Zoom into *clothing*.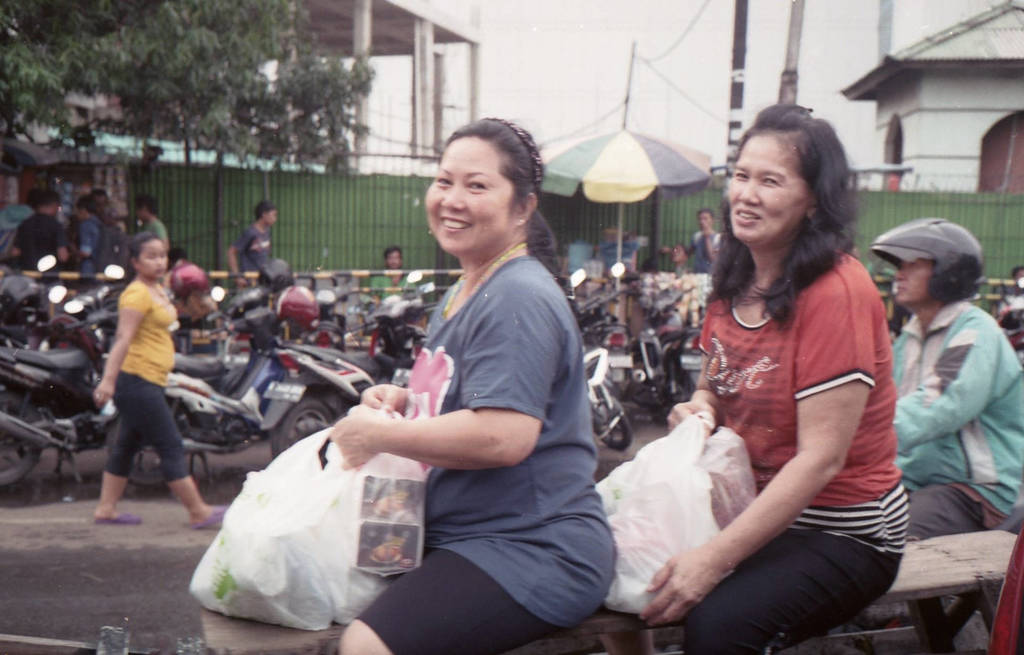
Zoom target: {"x1": 882, "y1": 300, "x2": 1023, "y2": 633}.
